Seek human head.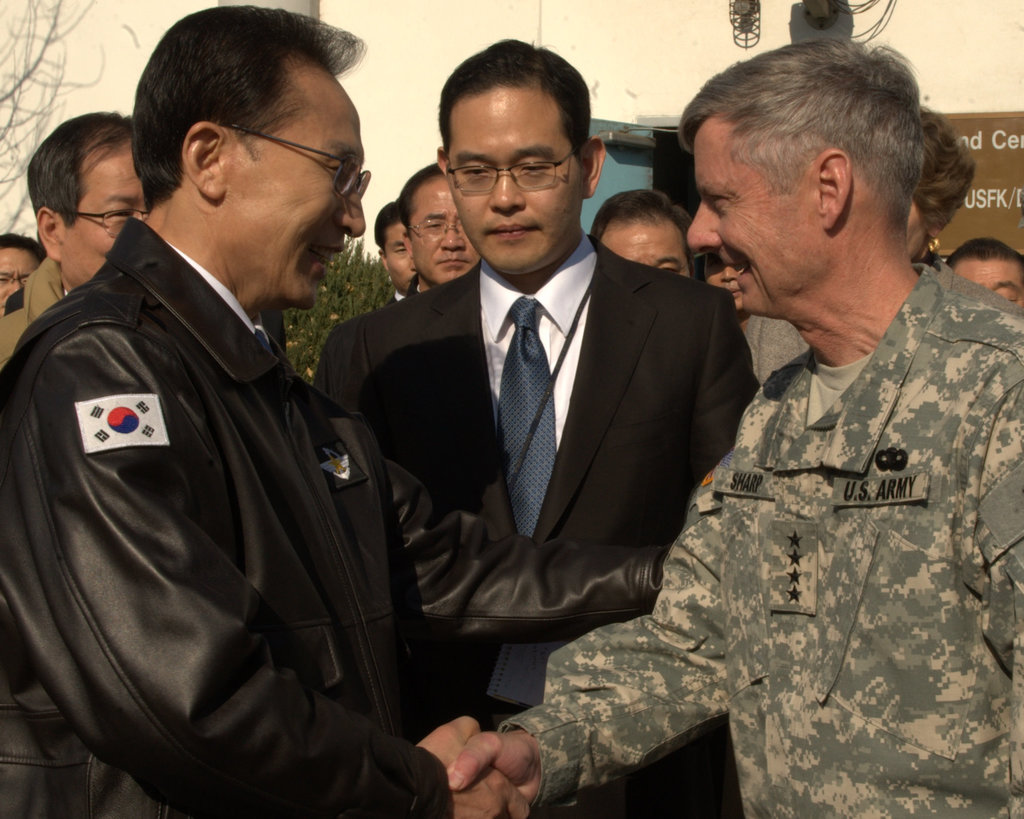
[x1=399, y1=159, x2=485, y2=282].
